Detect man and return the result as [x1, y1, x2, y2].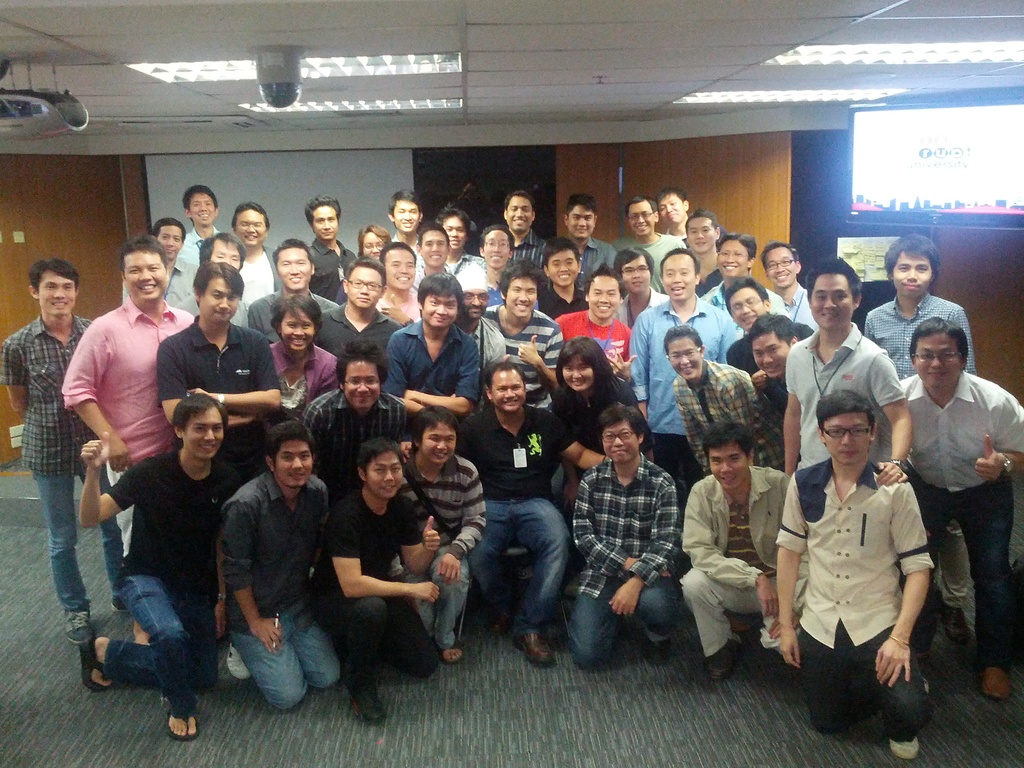
[246, 237, 344, 343].
